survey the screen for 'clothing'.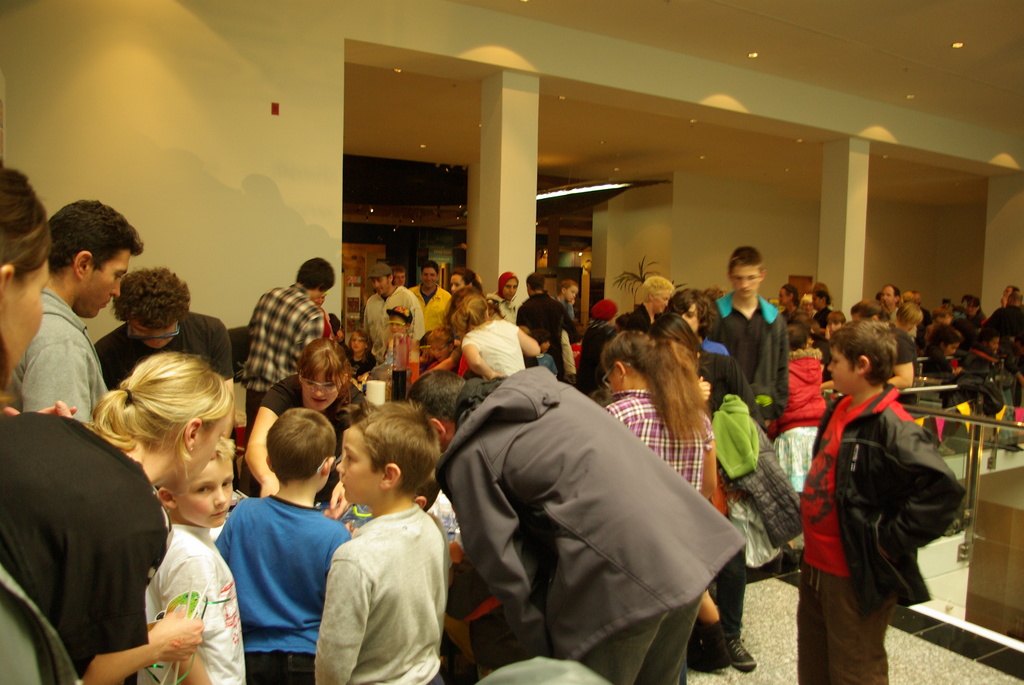
Survey found: bbox(890, 327, 919, 369).
